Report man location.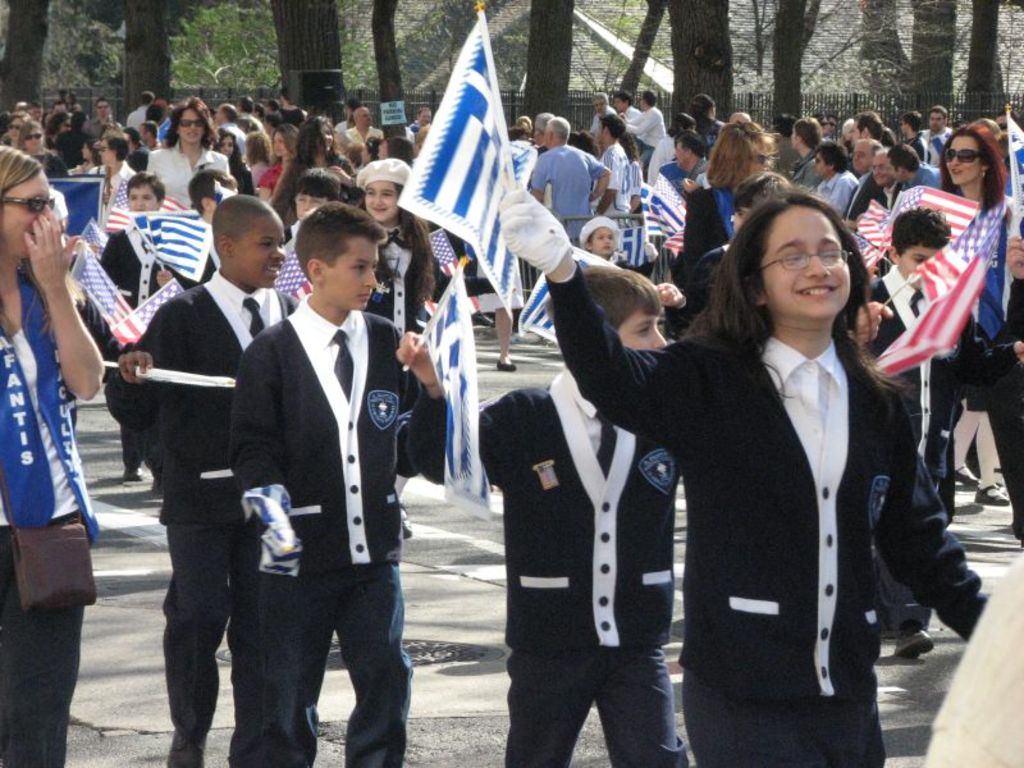
Report: Rect(841, 129, 884, 229).
